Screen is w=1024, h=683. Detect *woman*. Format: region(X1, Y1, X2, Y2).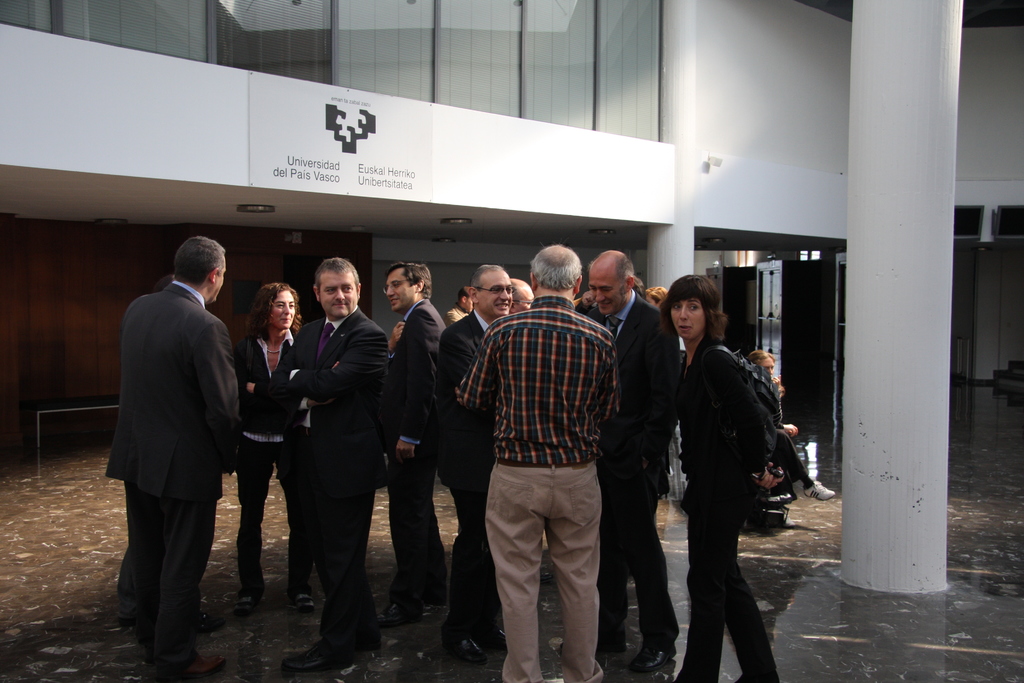
region(656, 277, 800, 673).
